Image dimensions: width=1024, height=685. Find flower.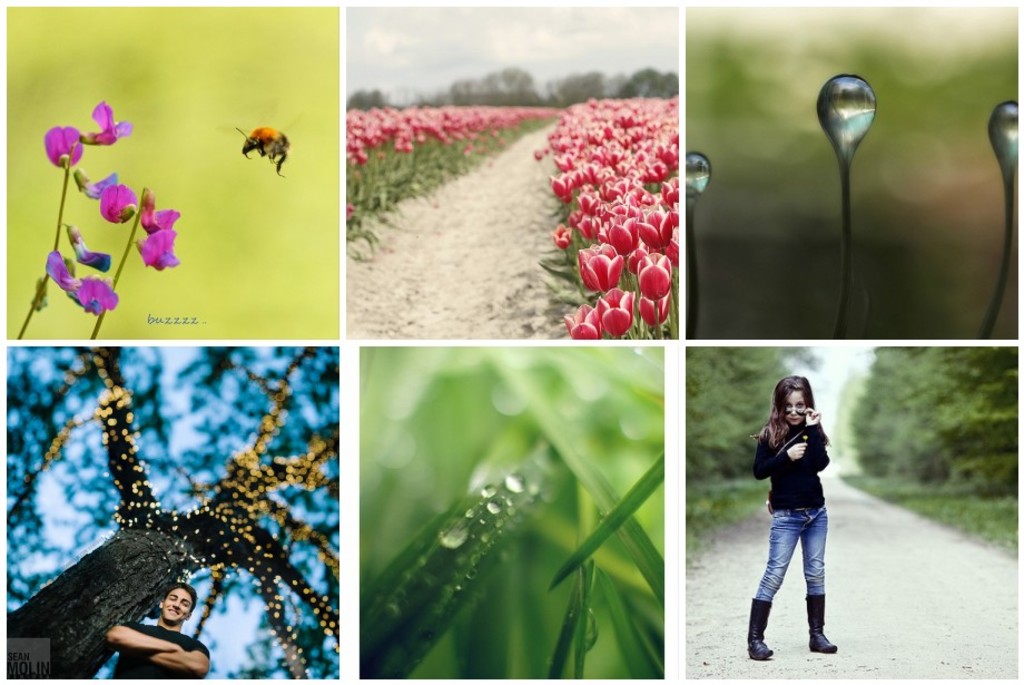
l=100, t=179, r=145, b=231.
